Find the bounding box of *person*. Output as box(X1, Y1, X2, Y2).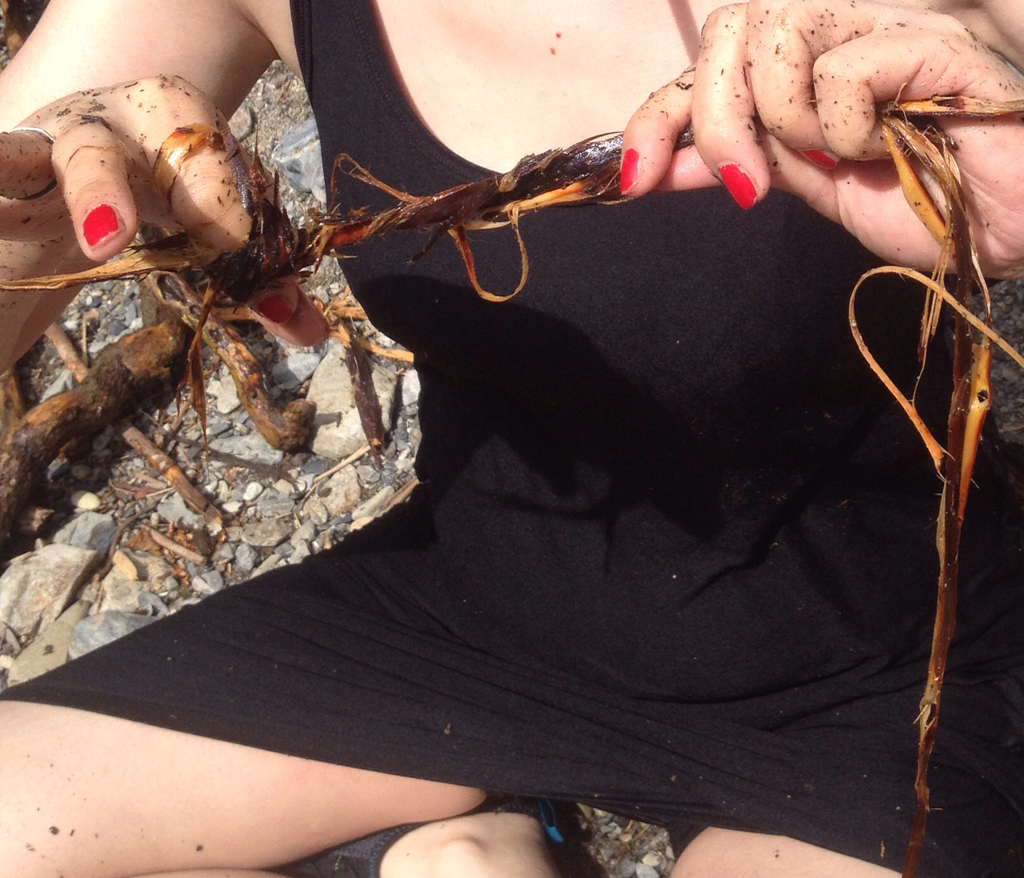
box(0, 0, 1023, 877).
